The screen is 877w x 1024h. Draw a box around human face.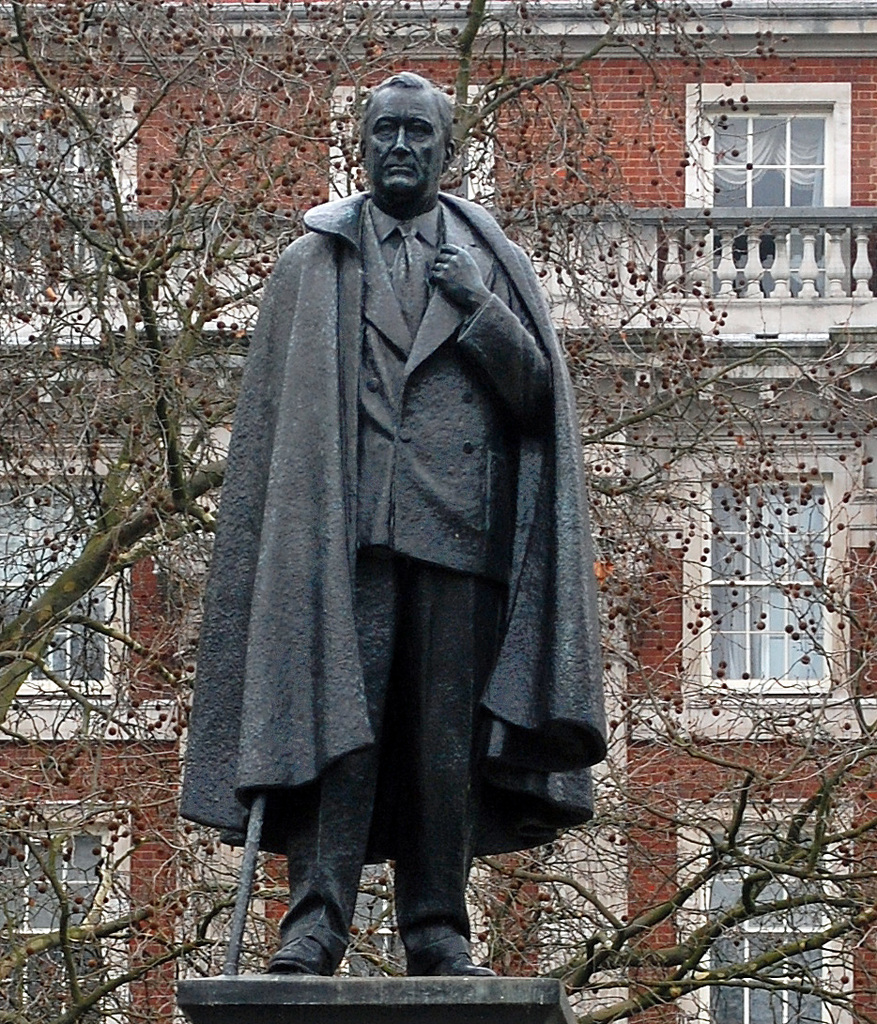
(left=362, top=91, right=444, bottom=212).
